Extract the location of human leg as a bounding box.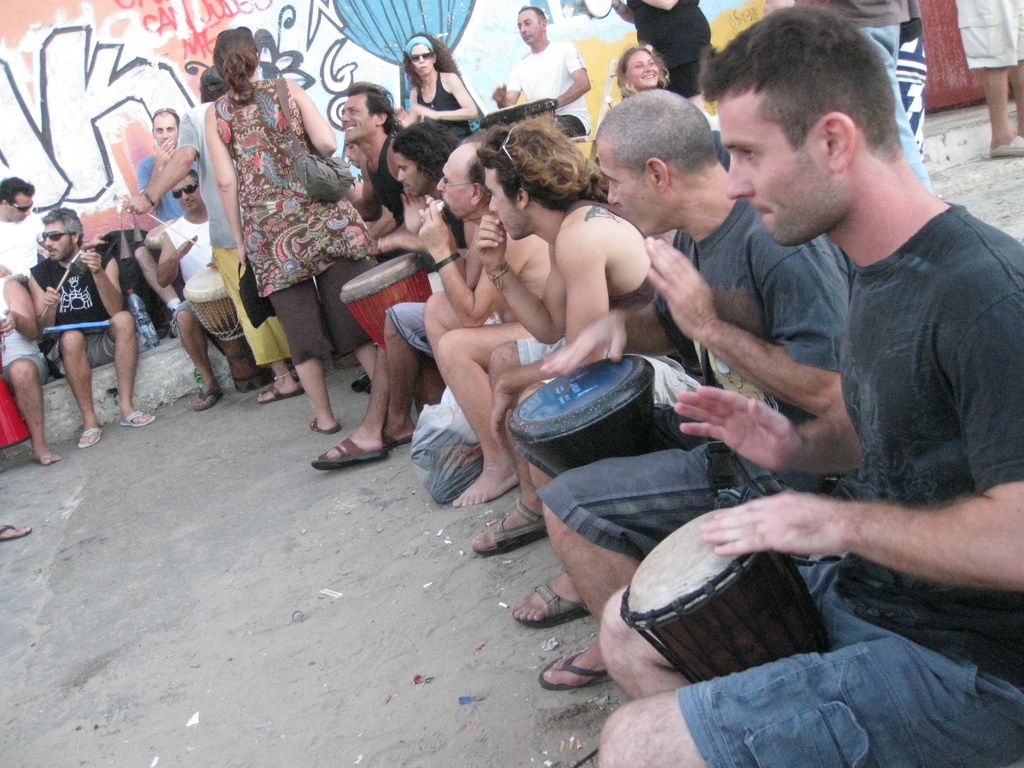
[0, 348, 63, 470].
